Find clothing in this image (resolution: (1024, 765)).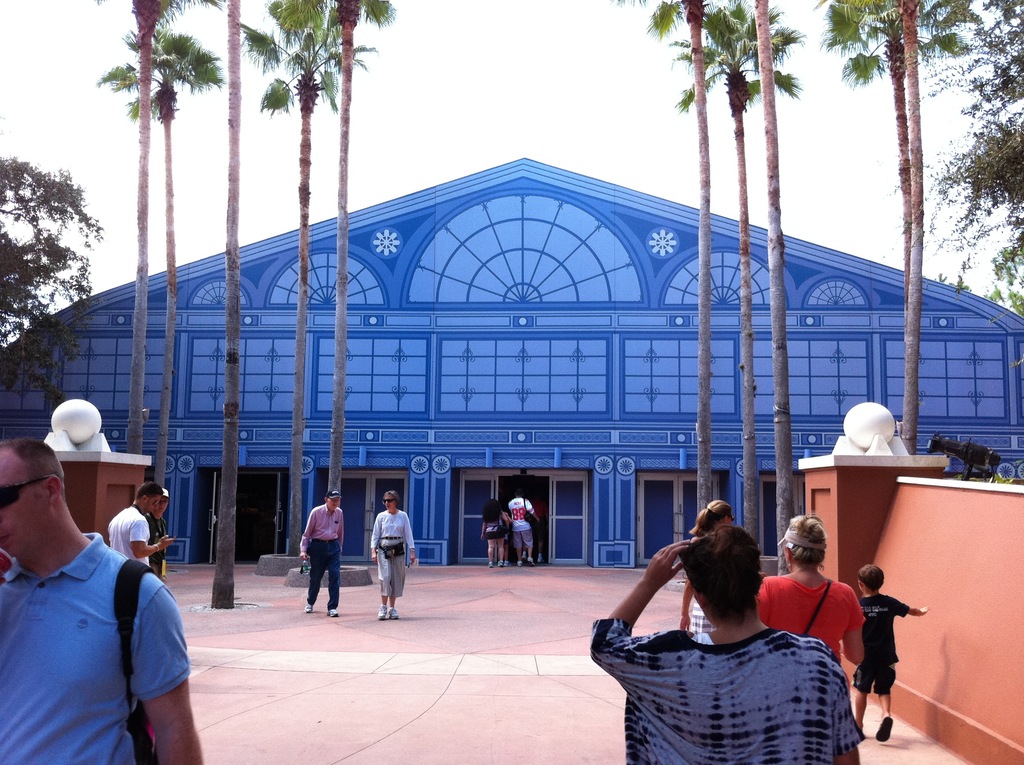
Rect(753, 576, 863, 657).
